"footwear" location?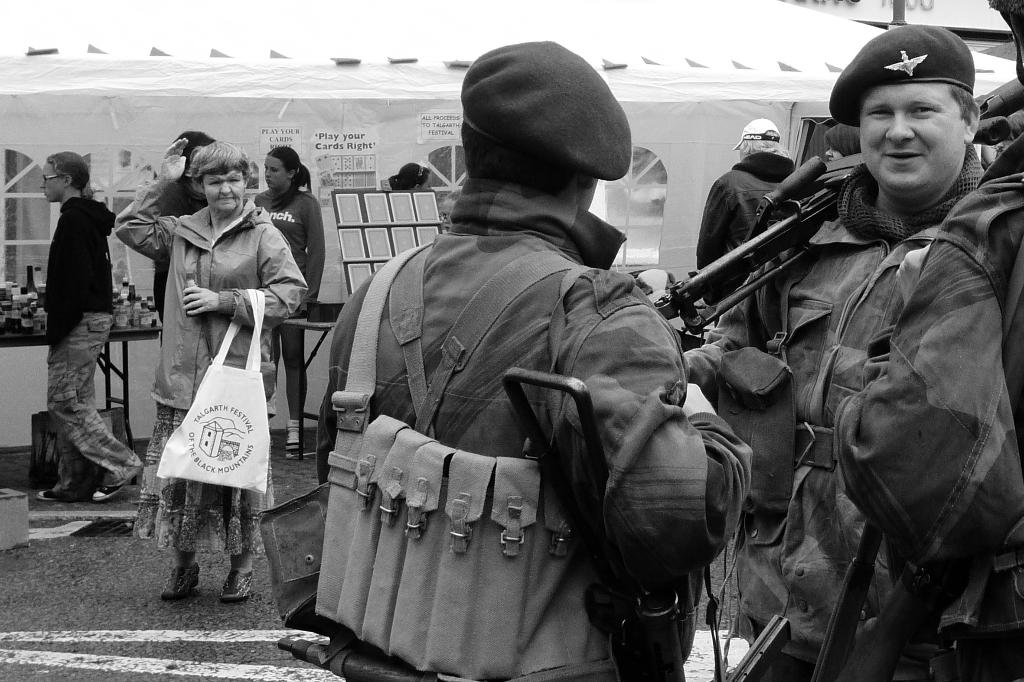
bbox=(281, 416, 308, 461)
